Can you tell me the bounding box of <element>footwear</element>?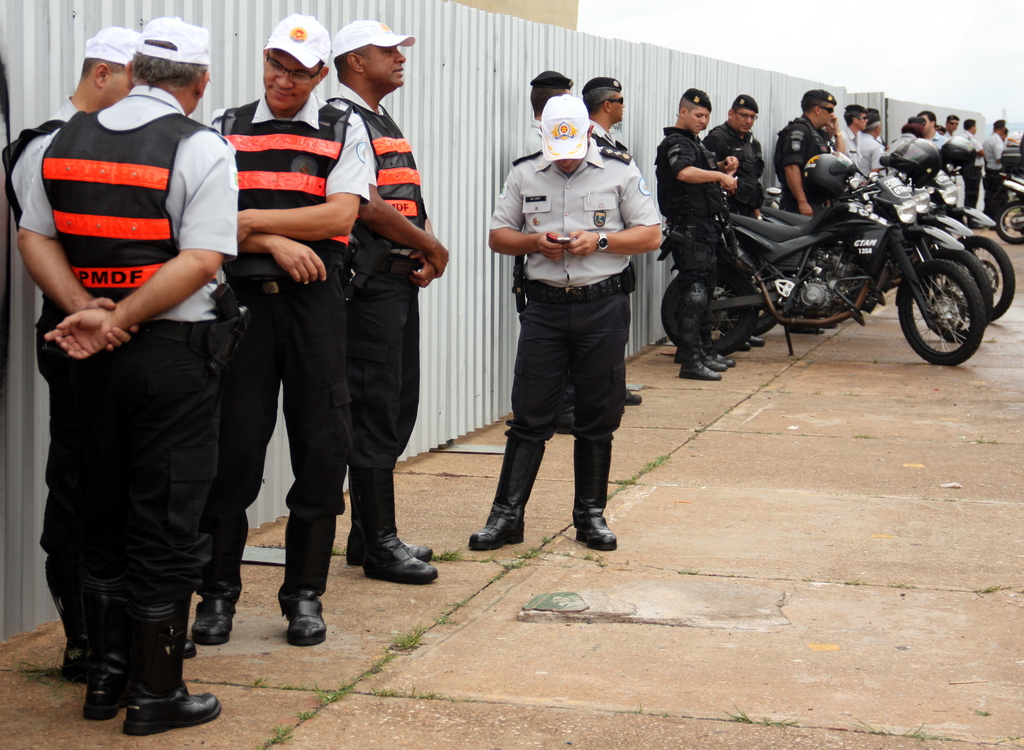
126:683:220:740.
